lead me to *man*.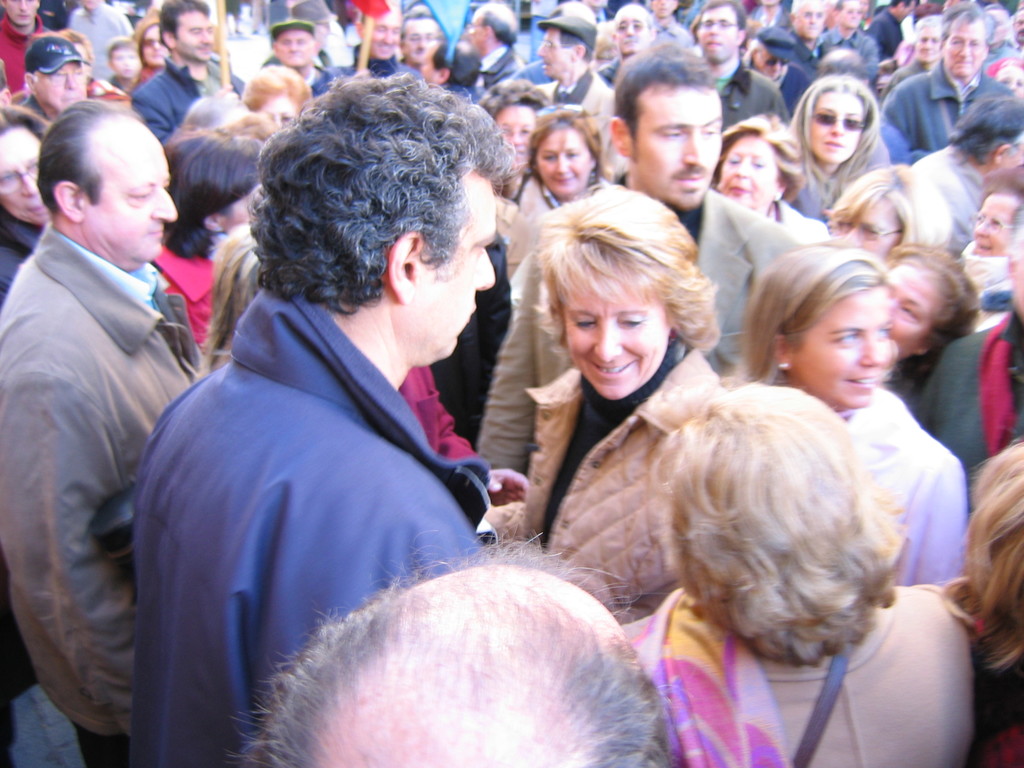
Lead to bbox(536, 12, 615, 162).
